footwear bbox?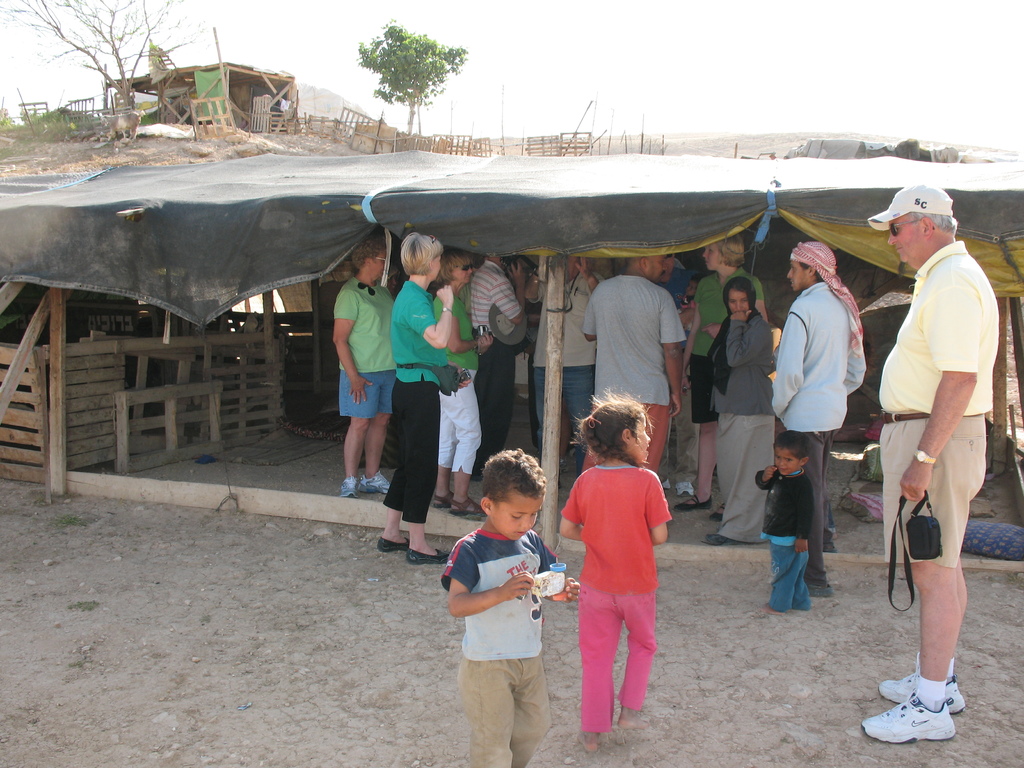
676,481,696,497
